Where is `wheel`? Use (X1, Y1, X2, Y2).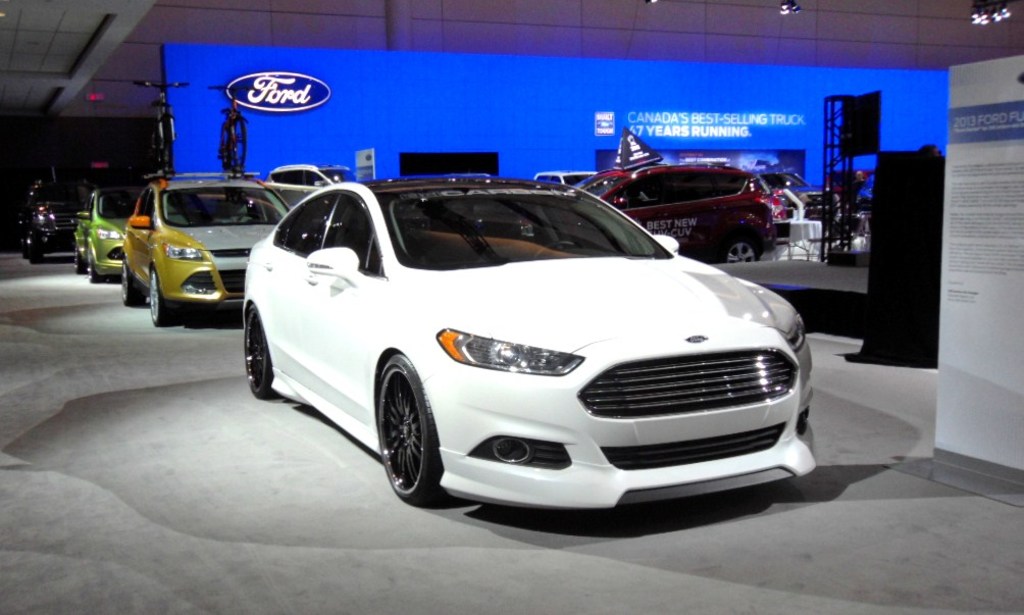
(237, 301, 280, 401).
